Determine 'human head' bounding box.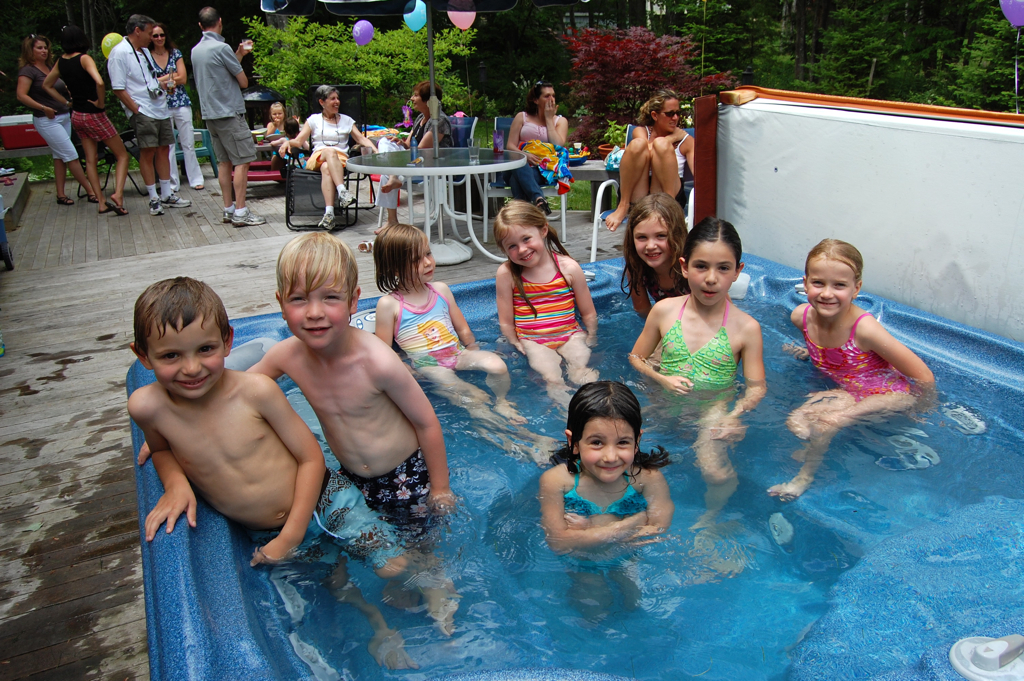
Determined: [629,194,683,268].
